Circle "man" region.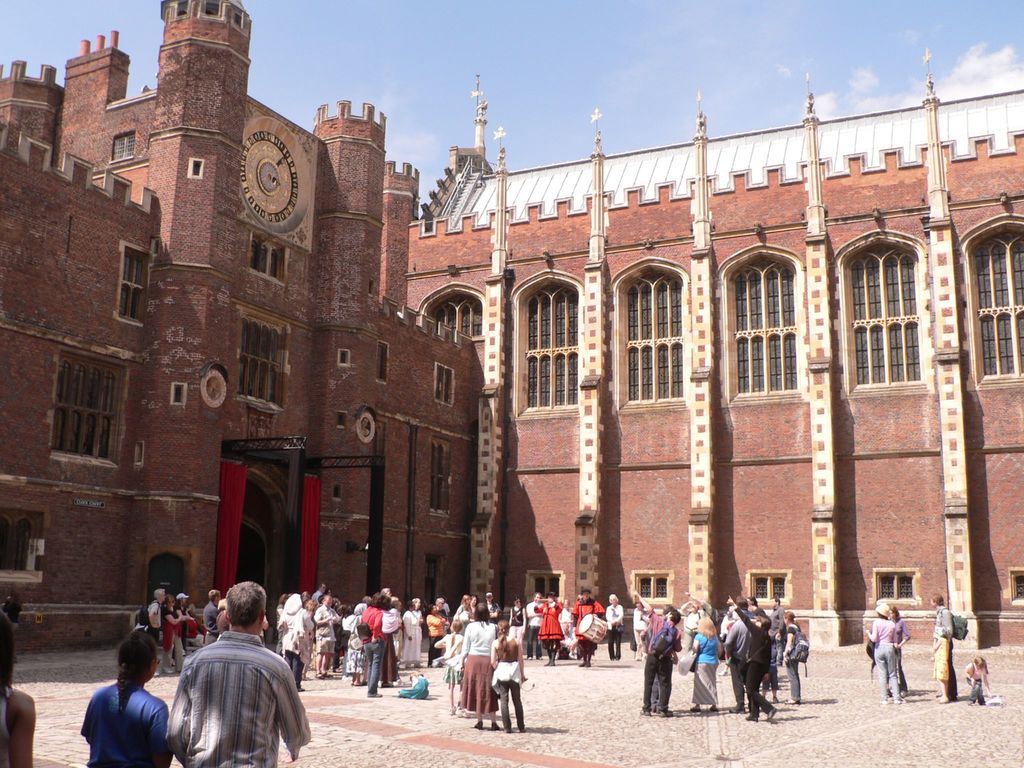
Region: select_region(930, 588, 966, 711).
